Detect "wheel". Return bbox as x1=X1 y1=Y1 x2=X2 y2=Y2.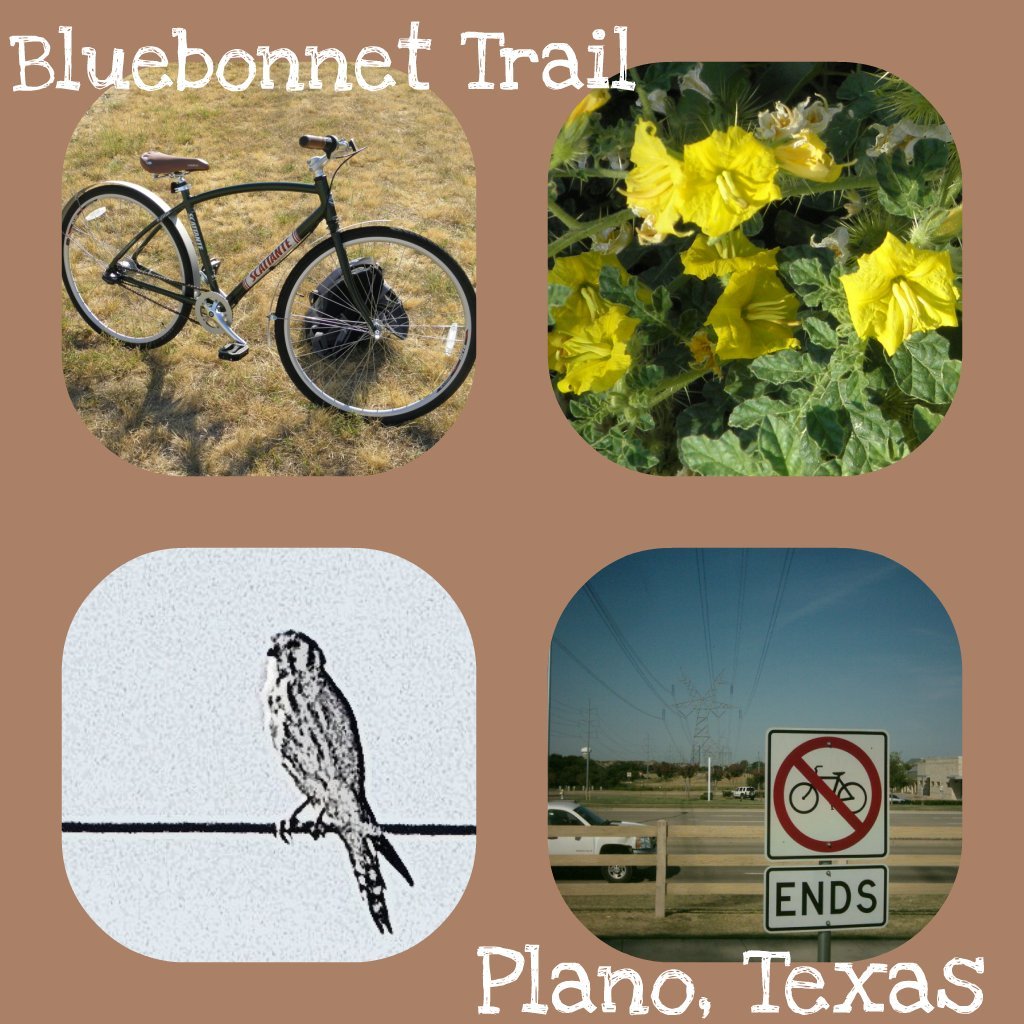
x1=245 y1=202 x2=462 y2=410.
